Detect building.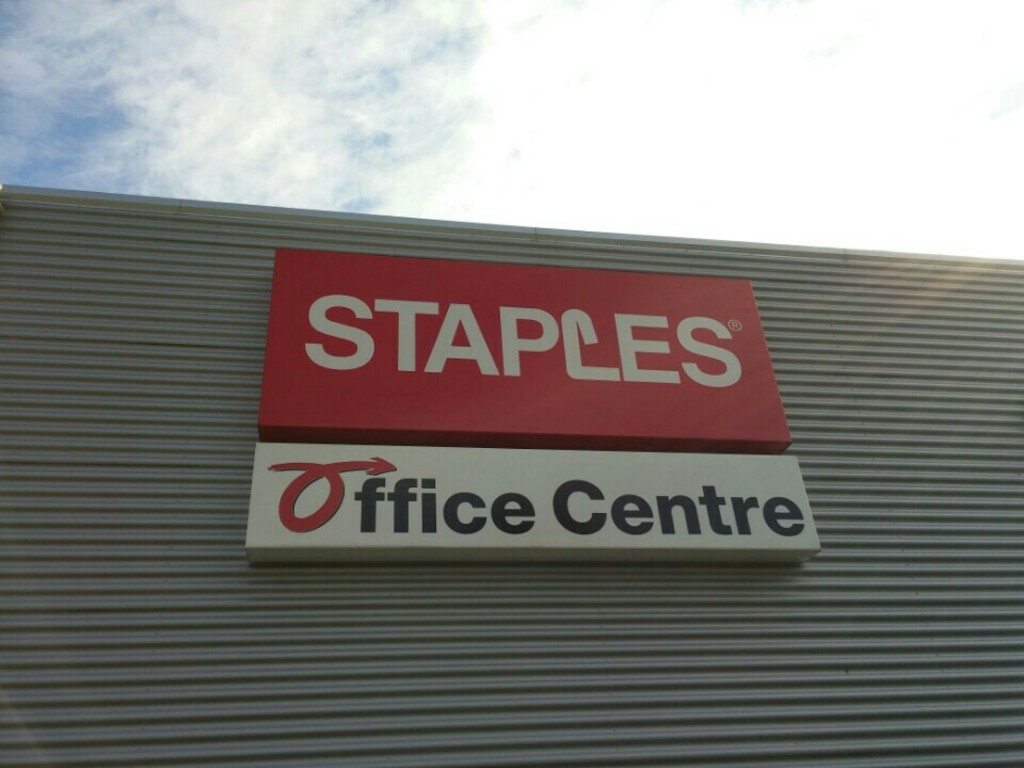
Detected at 0, 180, 1022, 766.
